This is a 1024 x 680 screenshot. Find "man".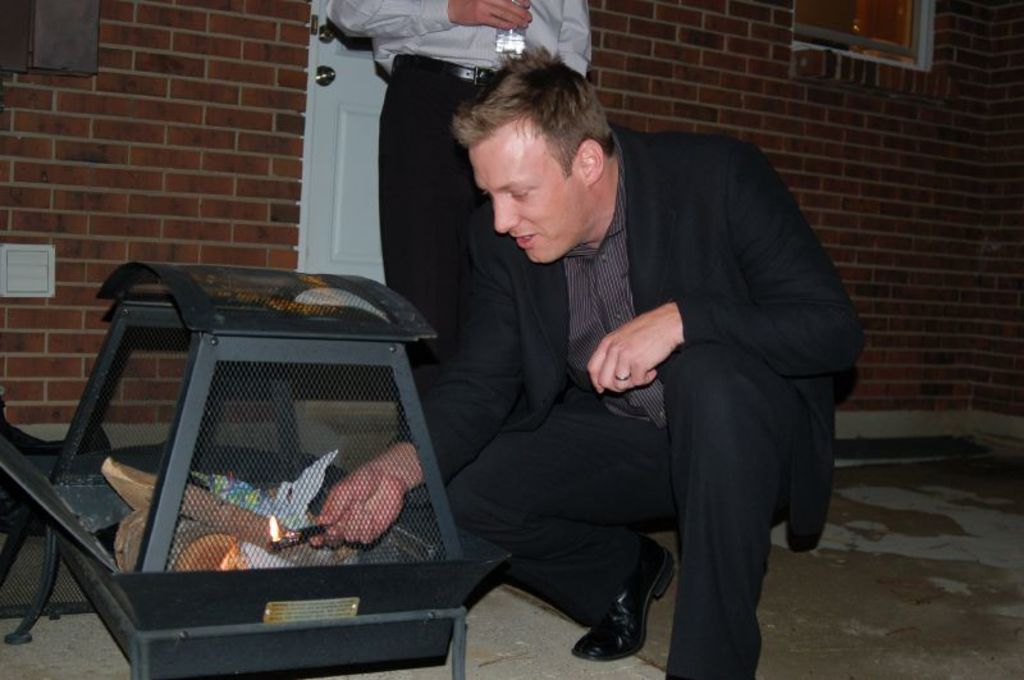
Bounding box: bbox(383, 67, 841, 653).
